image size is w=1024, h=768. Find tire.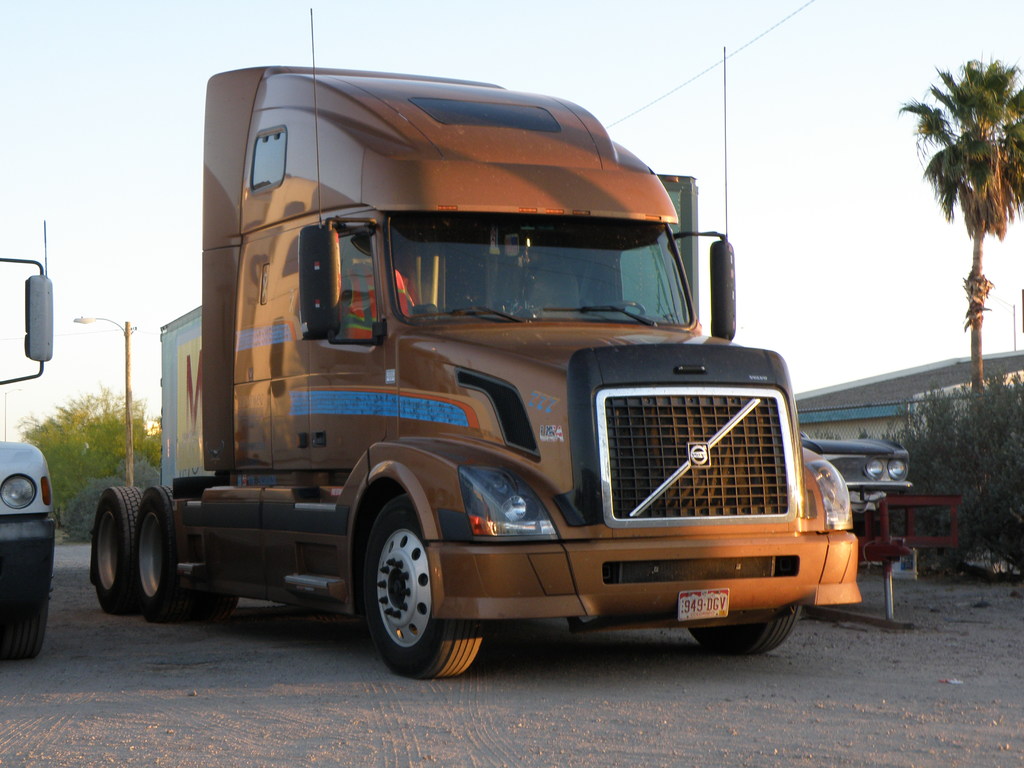
box(132, 484, 202, 626).
